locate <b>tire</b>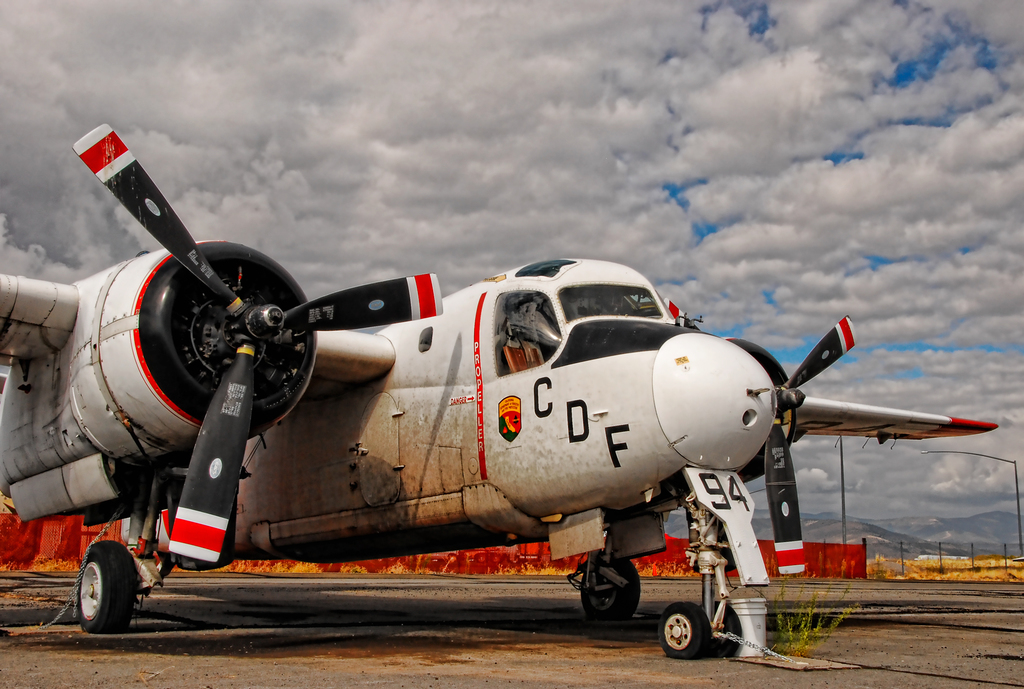
580, 559, 635, 631
